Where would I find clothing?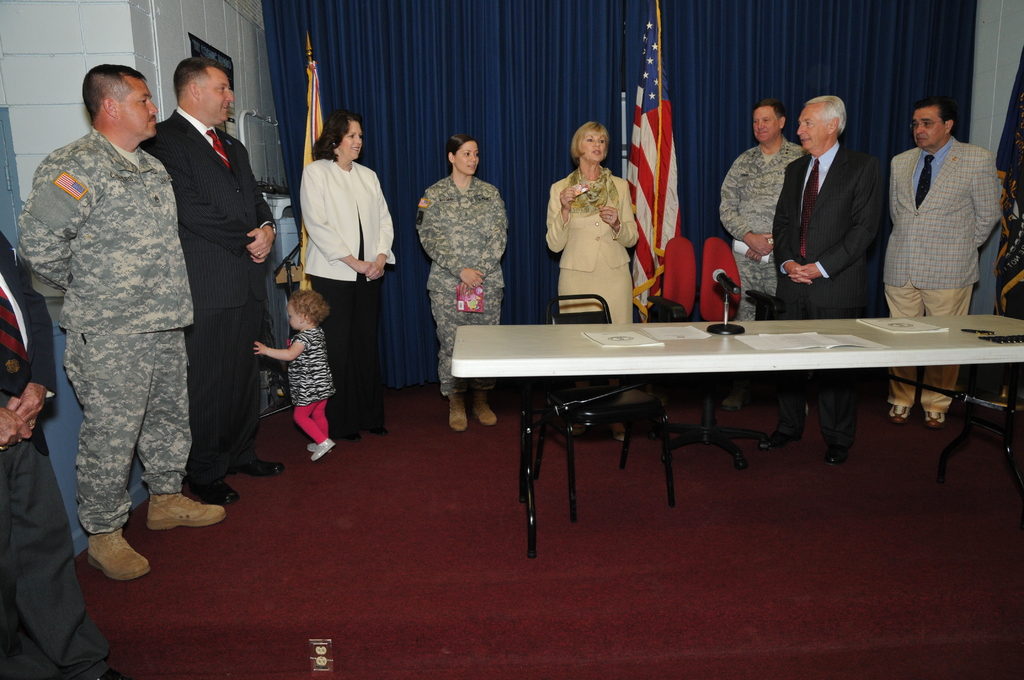
At Rect(543, 159, 633, 324).
